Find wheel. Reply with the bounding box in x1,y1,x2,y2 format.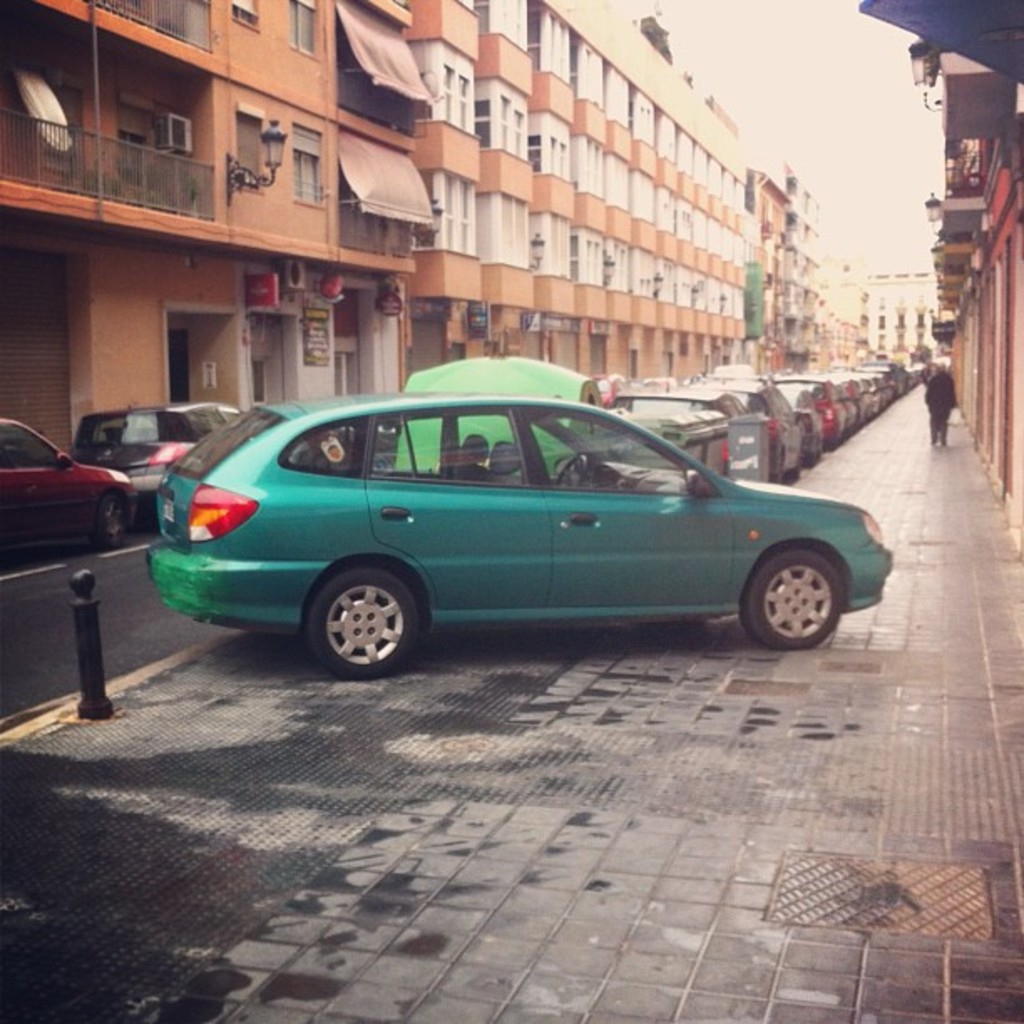
85,492,127,545.
